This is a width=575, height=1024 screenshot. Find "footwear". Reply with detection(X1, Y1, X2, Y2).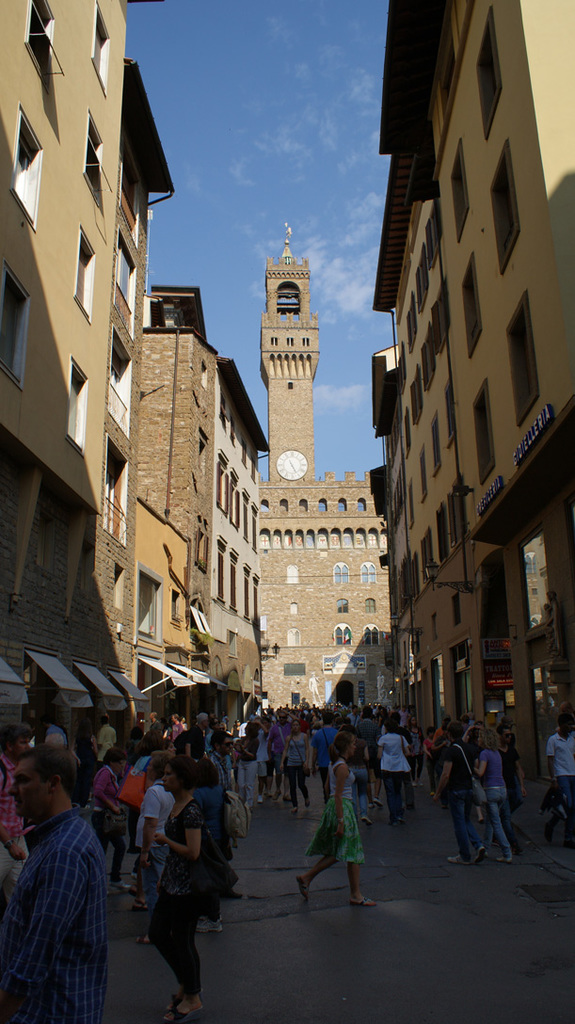
detection(193, 919, 221, 931).
